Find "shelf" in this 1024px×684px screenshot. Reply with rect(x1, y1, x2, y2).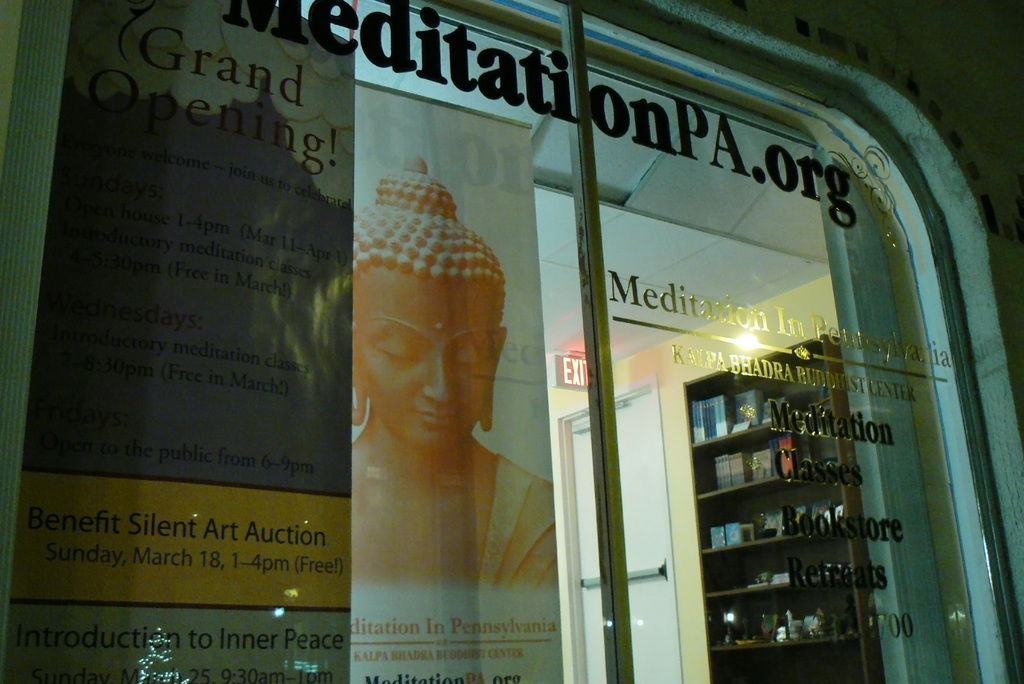
rect(693, 469, 847, 547).
